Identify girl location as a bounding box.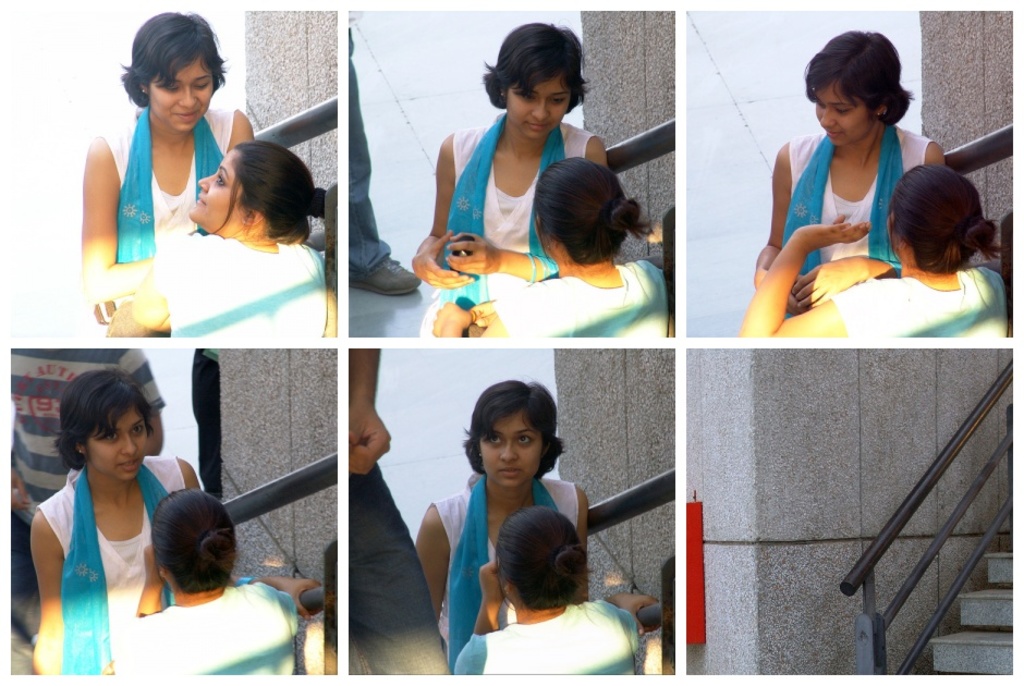
(443,503,635,667).
